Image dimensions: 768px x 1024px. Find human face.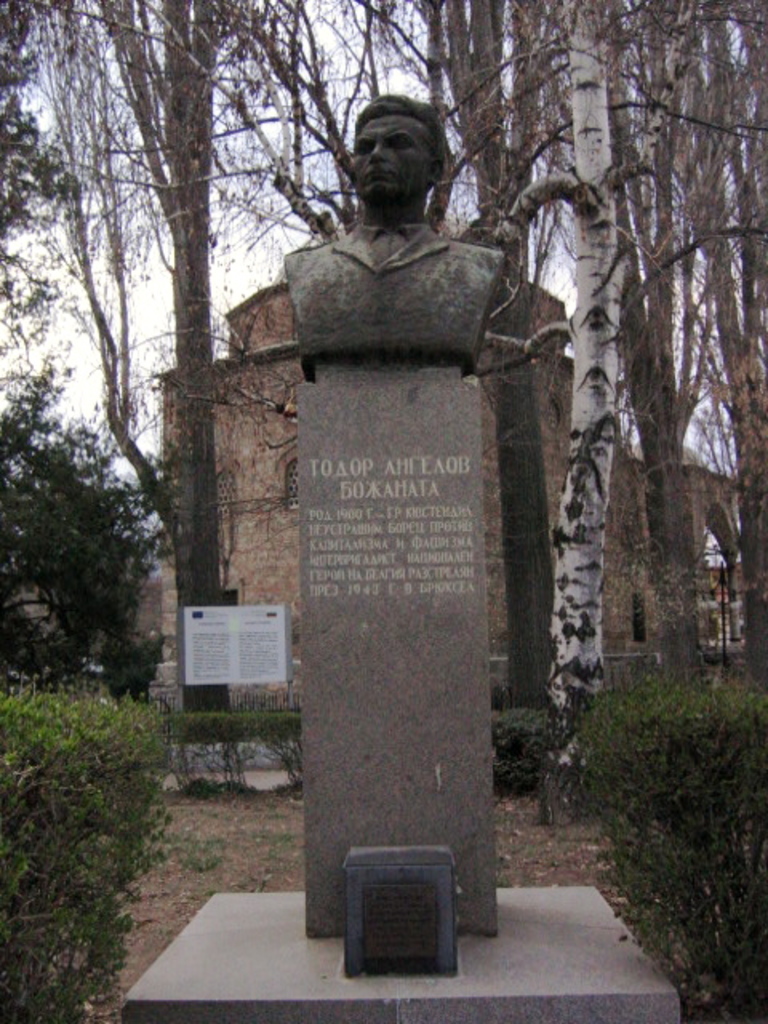
354/115/430/197.
